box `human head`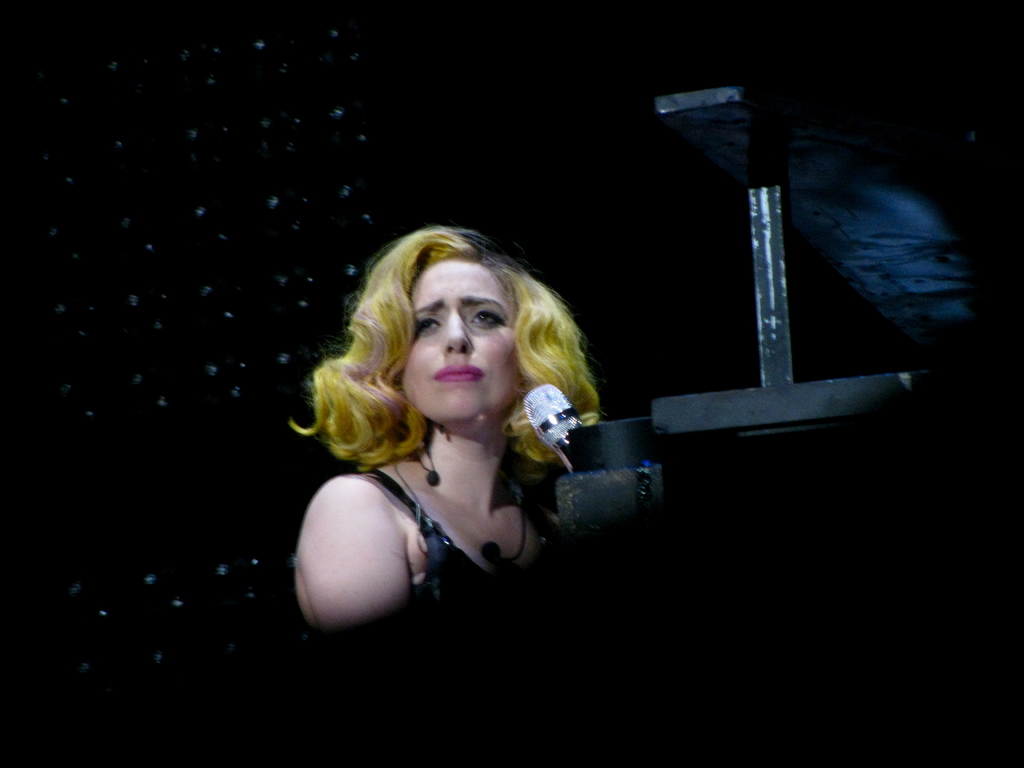
[307,211,607,453]
